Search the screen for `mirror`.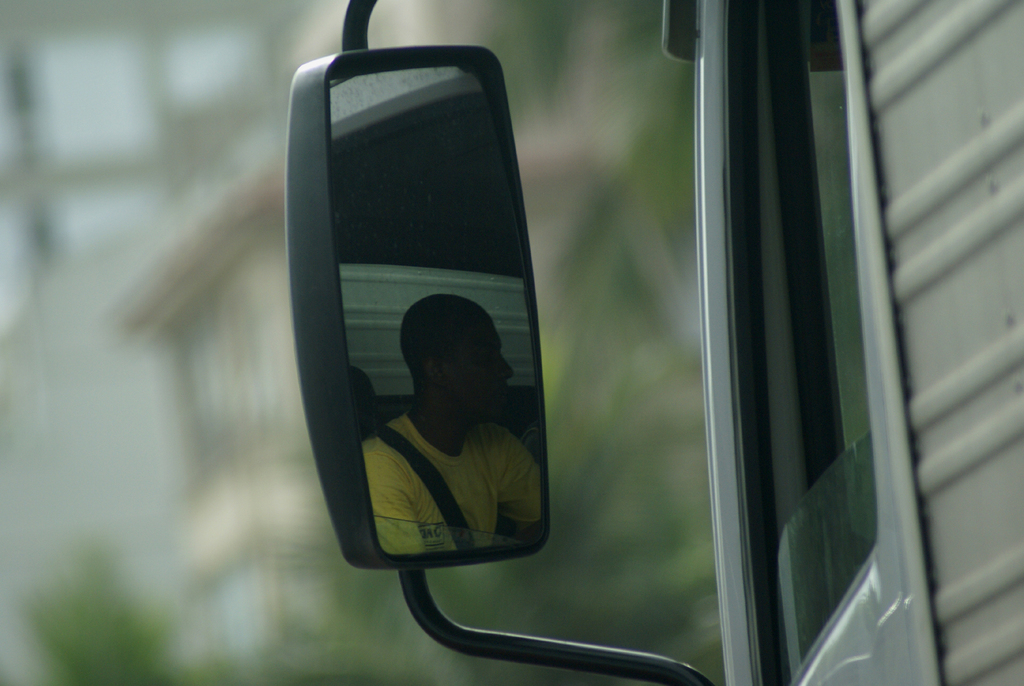
Found at (x1=327, y1=63, x2=545, y2=551).
